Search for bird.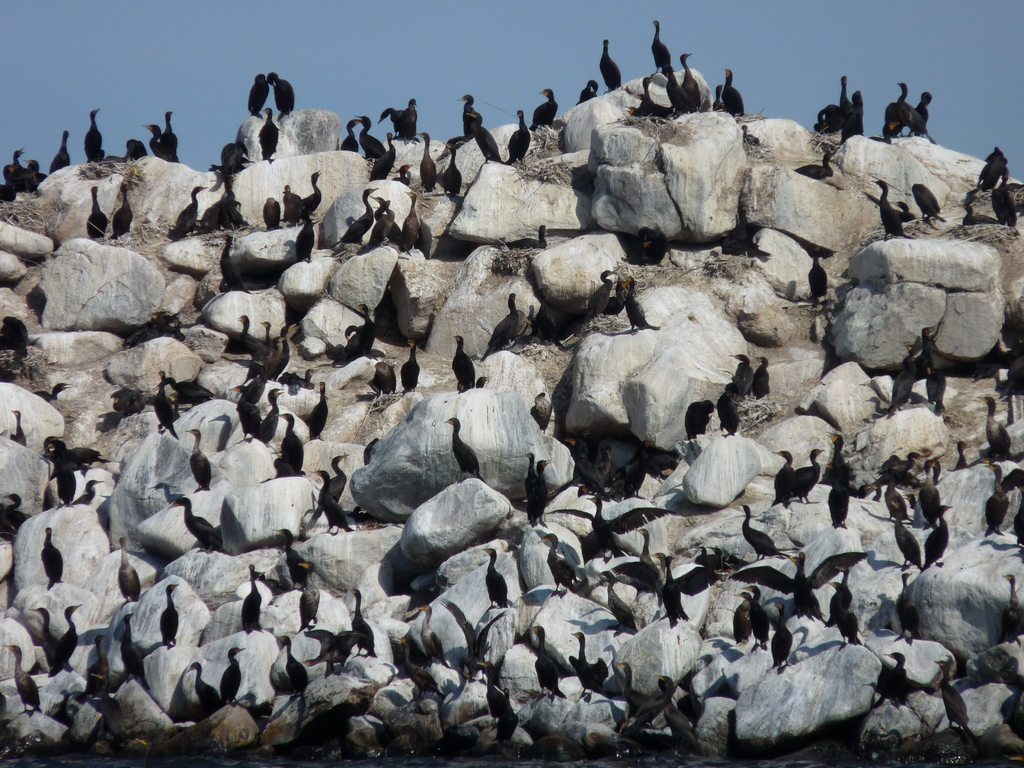
Found at 341,593,381,656.
